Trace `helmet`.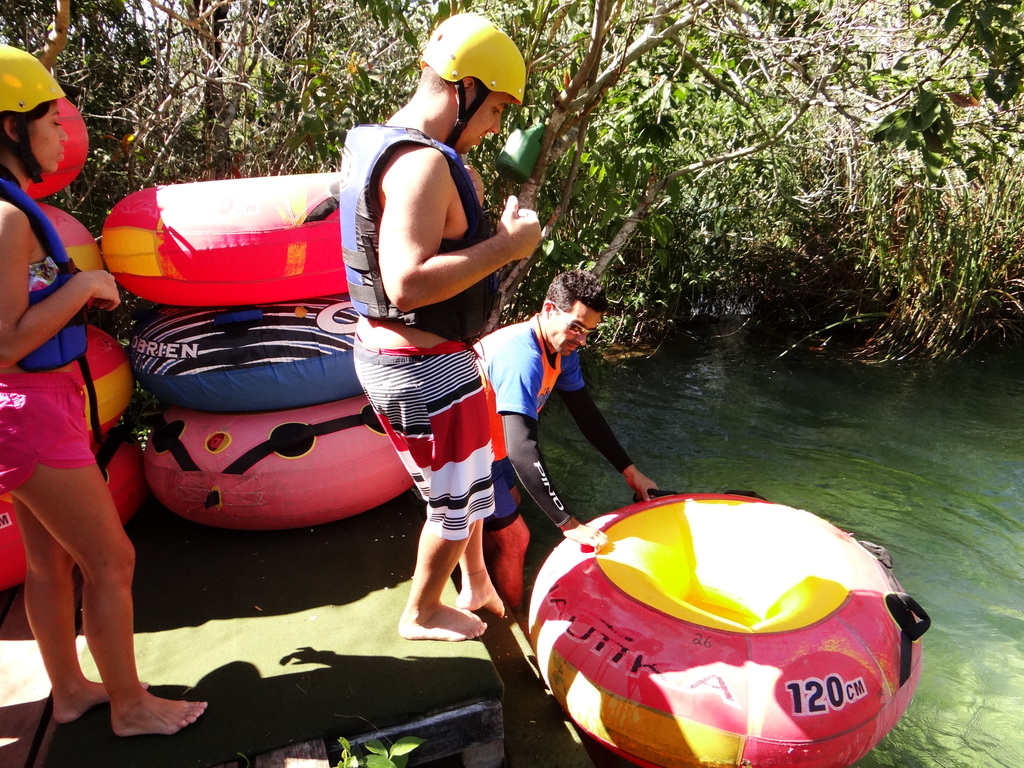
Traced to box(0, 44, 60, 179).
